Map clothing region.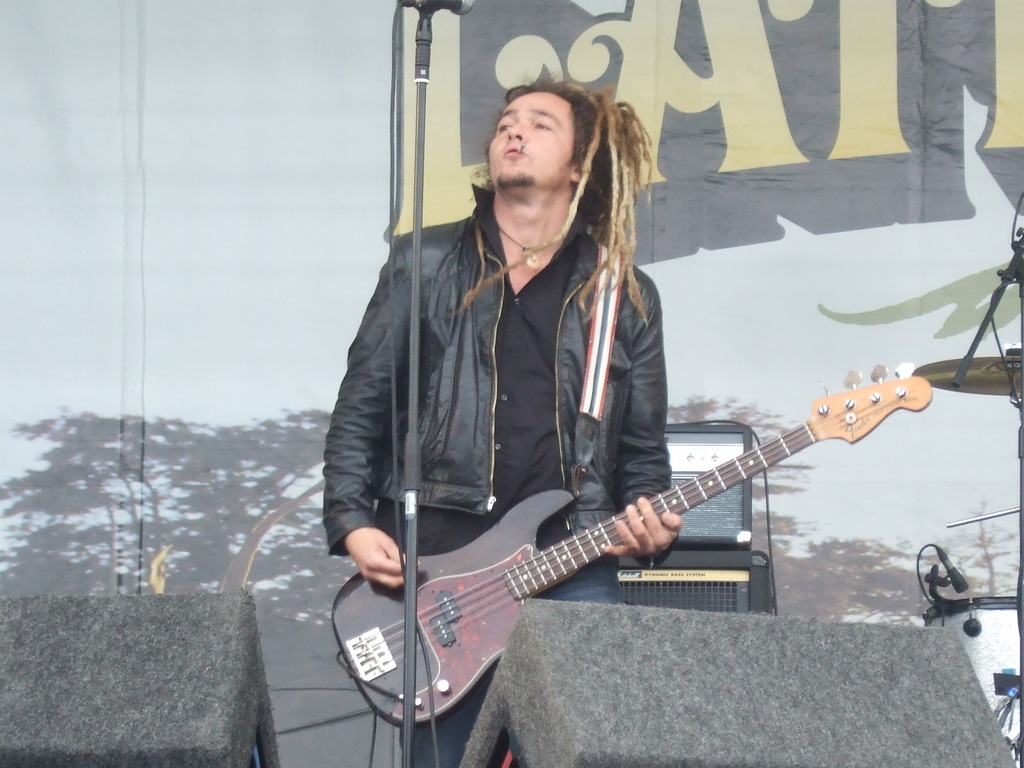
Mapped to <box>321,184,668,767</box>.
